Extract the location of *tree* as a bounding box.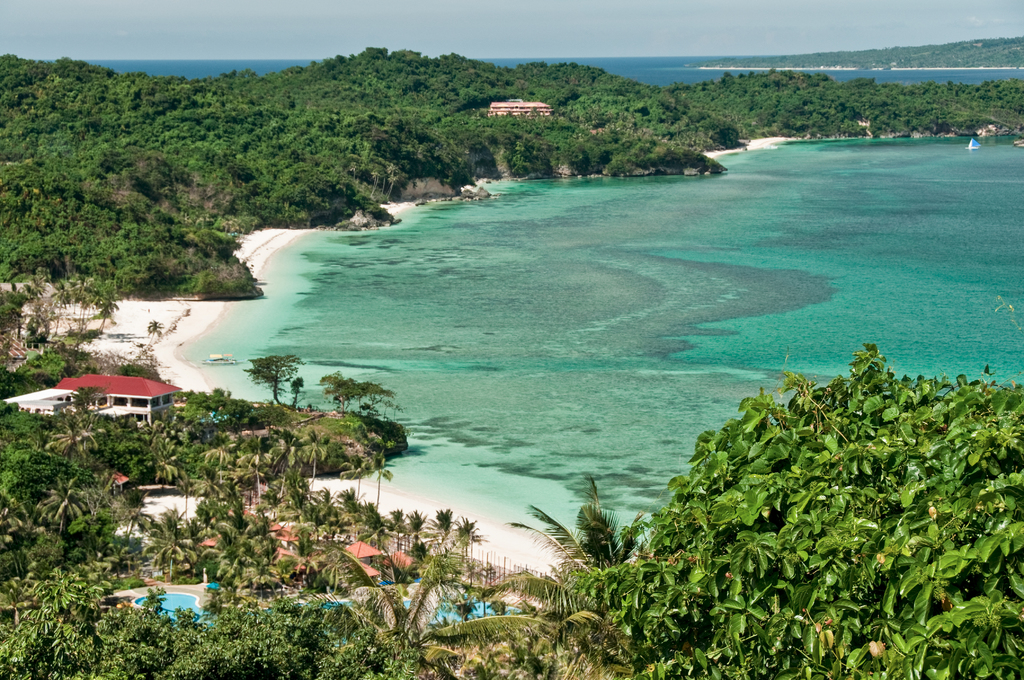
{"x1": 29, "y1": 263, "x2": 57, "y2": 334}.
